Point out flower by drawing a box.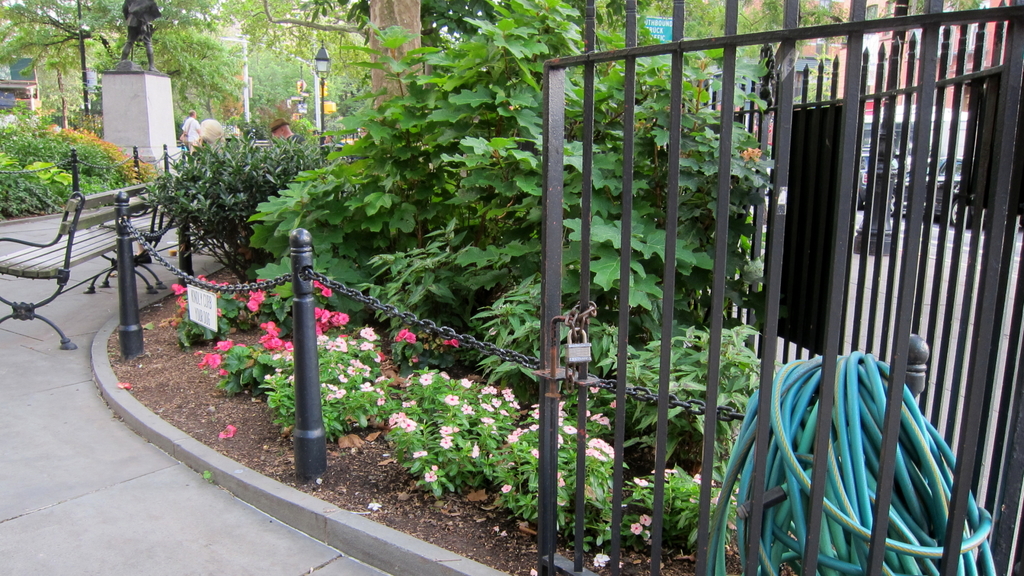
[x1=419, y1=373, x2=431, y2=388].
